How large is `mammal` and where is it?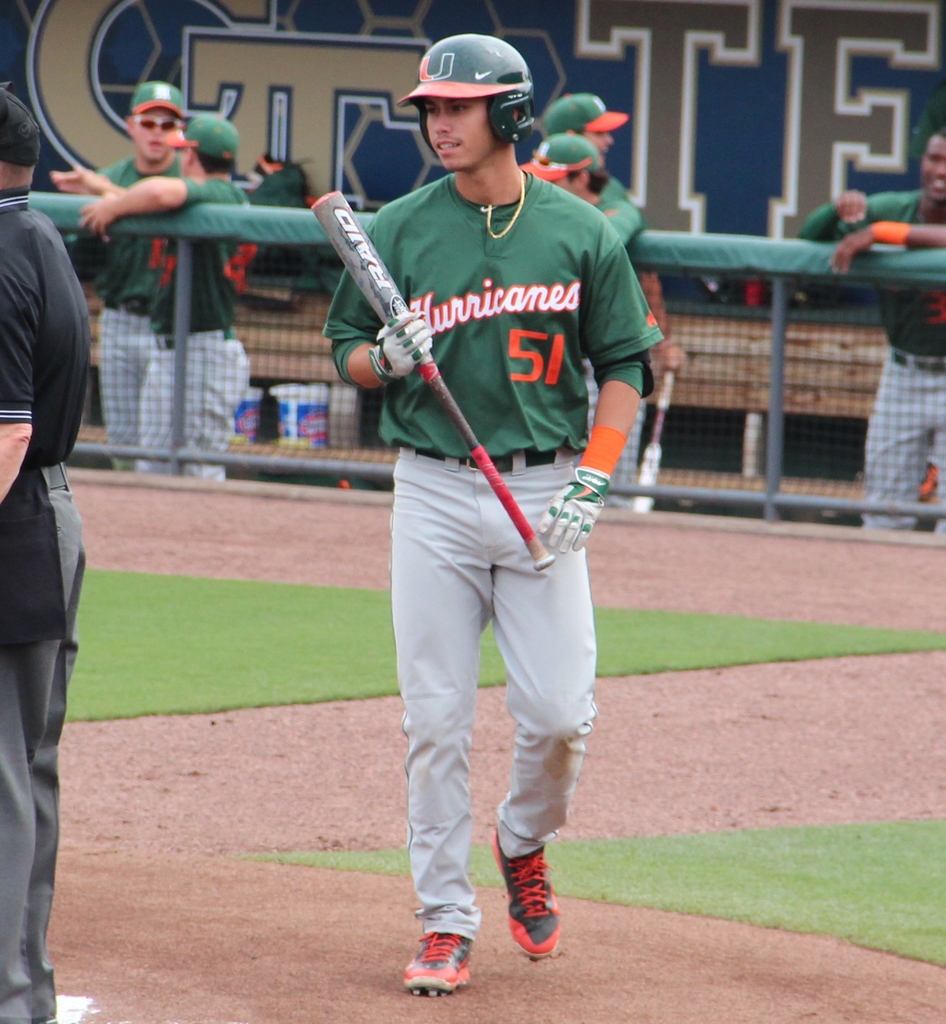
Bounding box: locate(536, 86, 630, 211).
